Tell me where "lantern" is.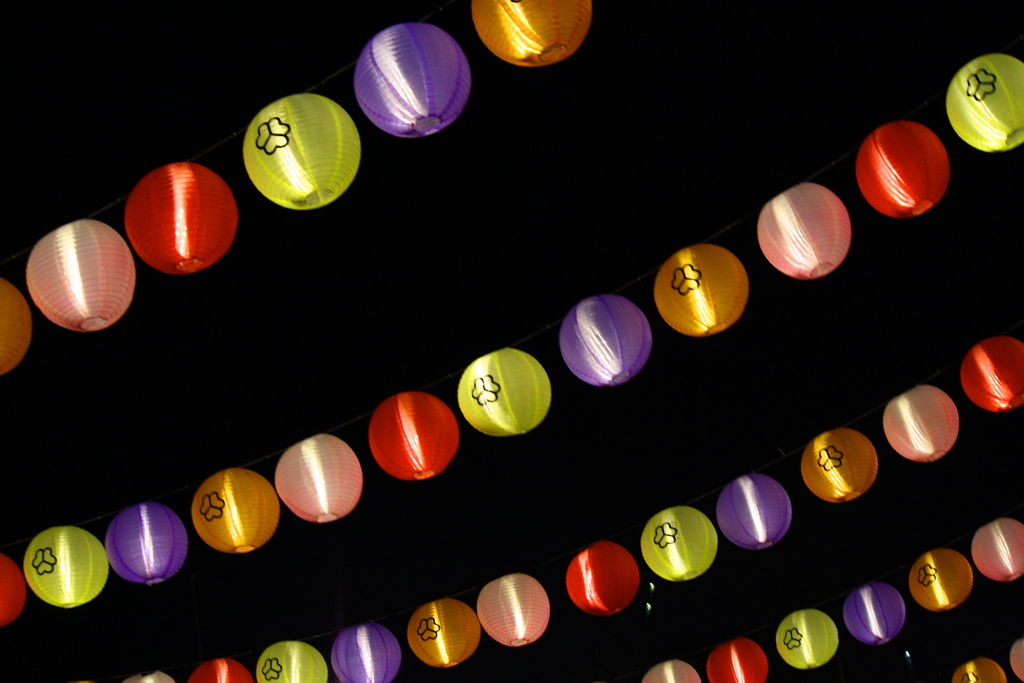
"lantern" is at select_region(105, 502, 188, 581).
